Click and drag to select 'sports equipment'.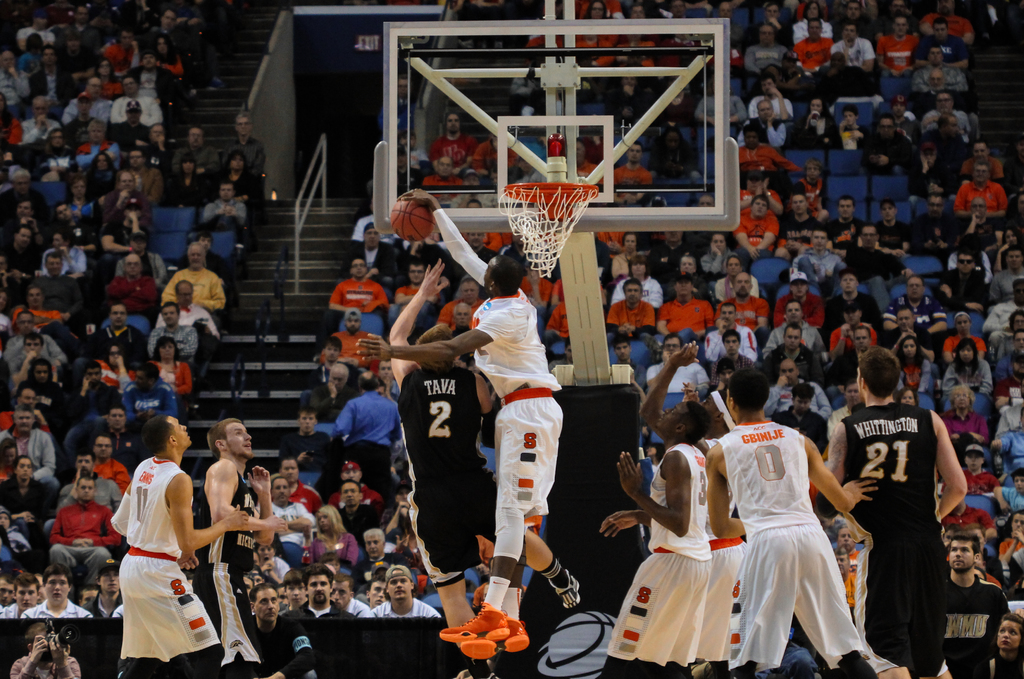
Selection: [left=385, top=197, right=435, bottom=241].
